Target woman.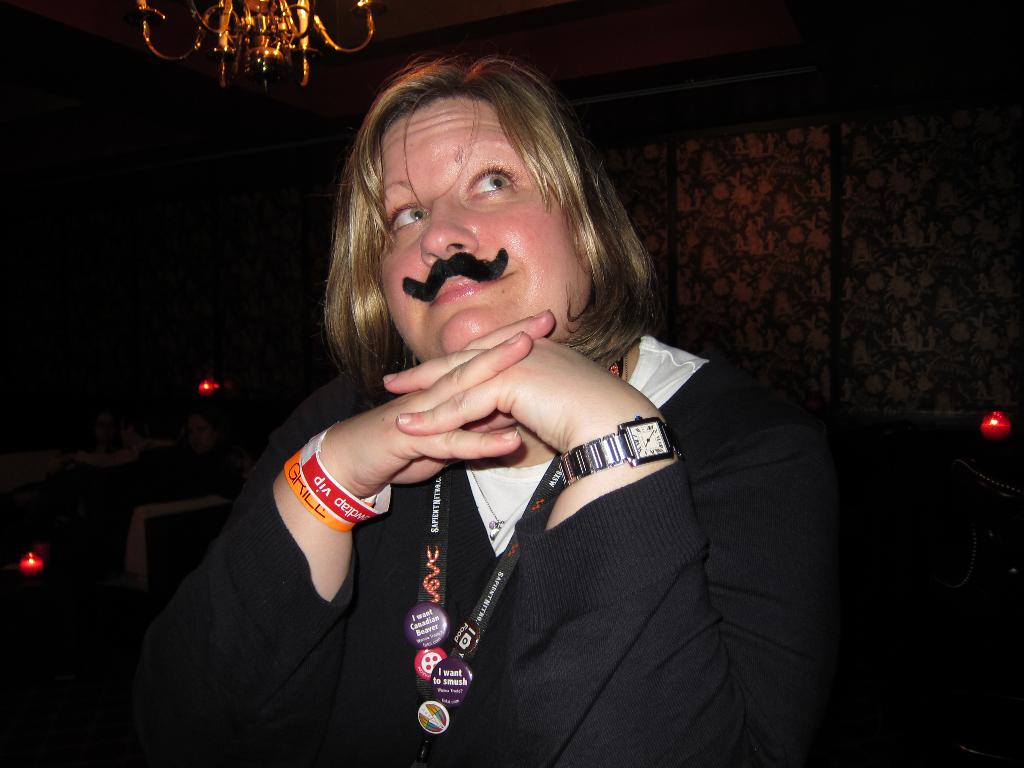
Target region: bbox=[161, 65, 819, 767].
